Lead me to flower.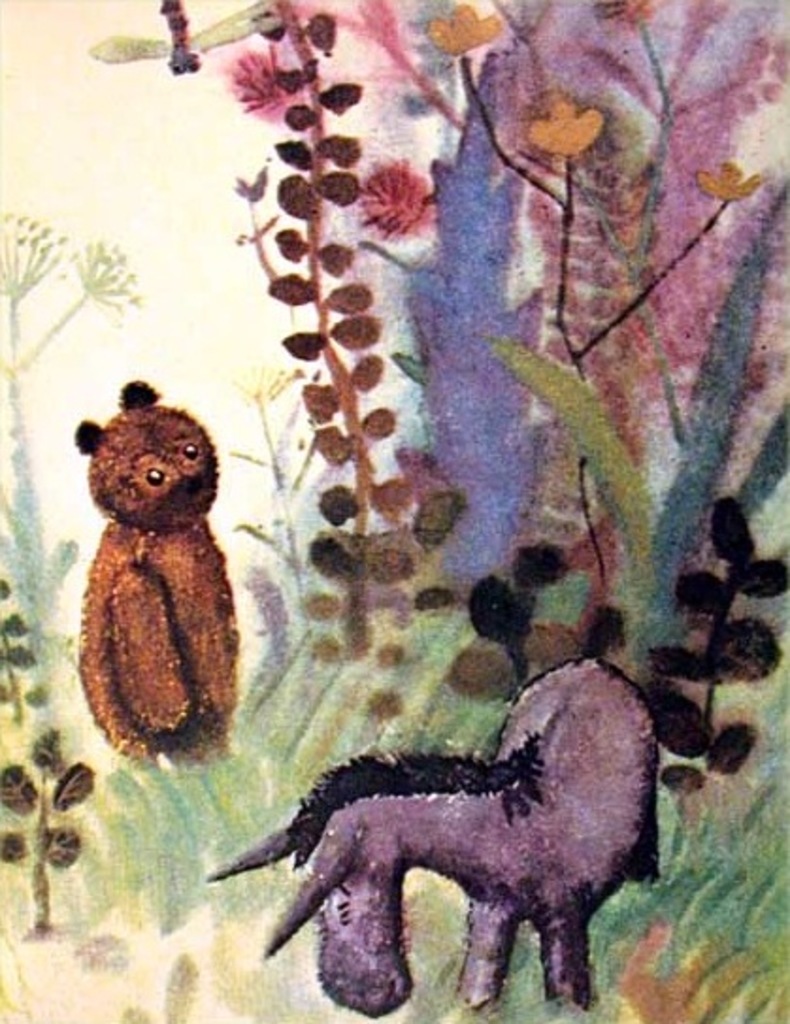
Lead to pyautogui.locateOnScreen(526, 89, 609, 157).
